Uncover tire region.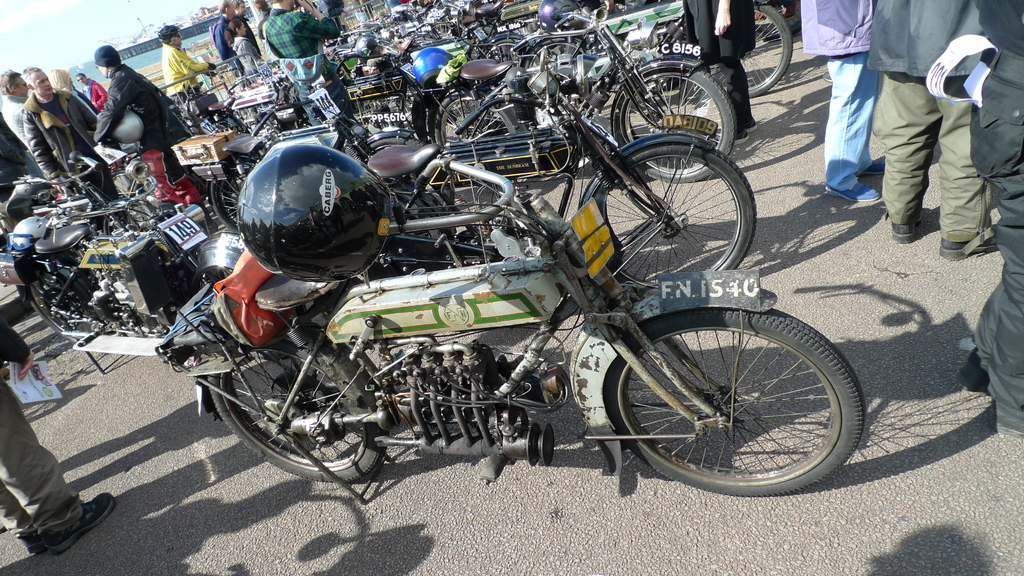
Uncovered: bbox(595, 289, 864, 491).
